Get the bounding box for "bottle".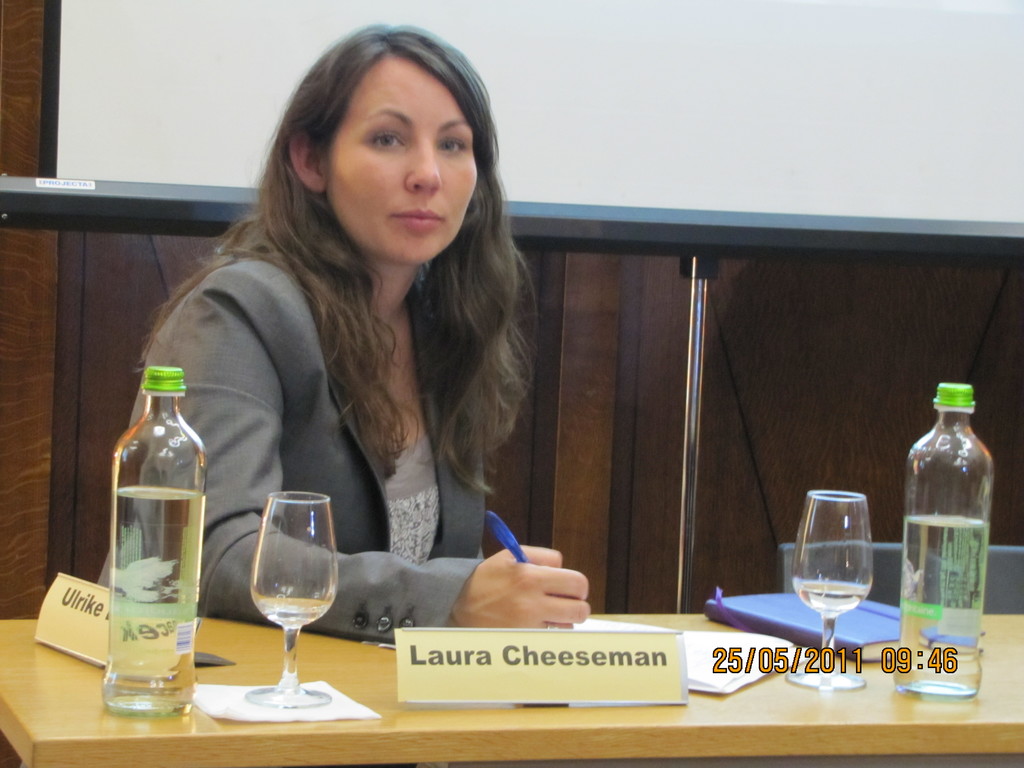
<bbox>905, 379, 996, 698</bbox>.
